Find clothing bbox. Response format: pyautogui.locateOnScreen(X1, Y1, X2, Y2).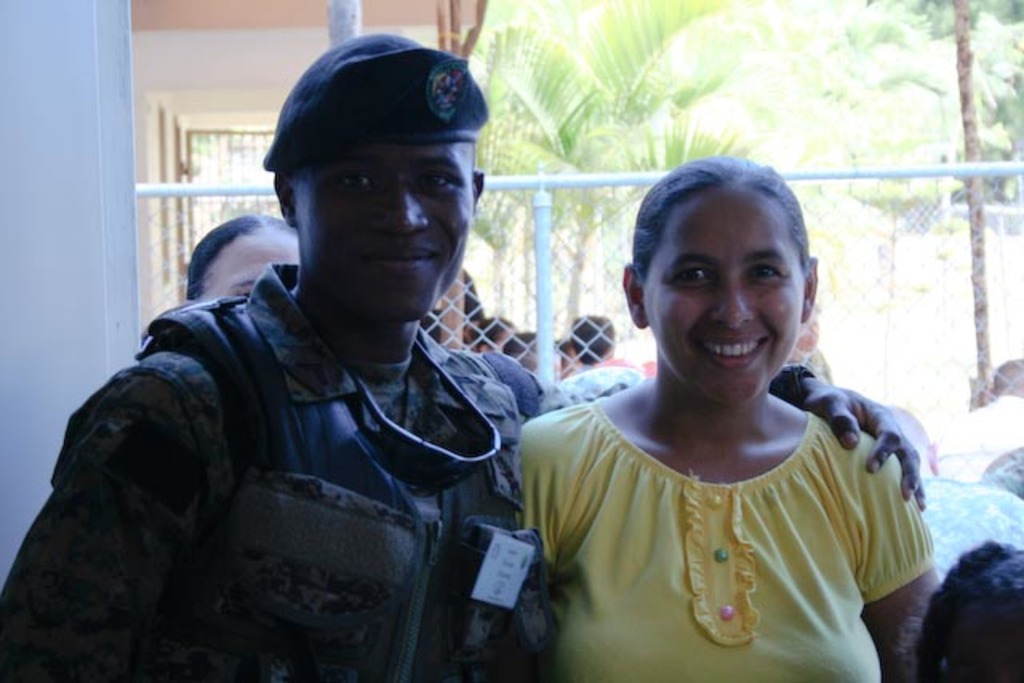
pyautogui.locateOnScreen(515, 401, 938, 681).
